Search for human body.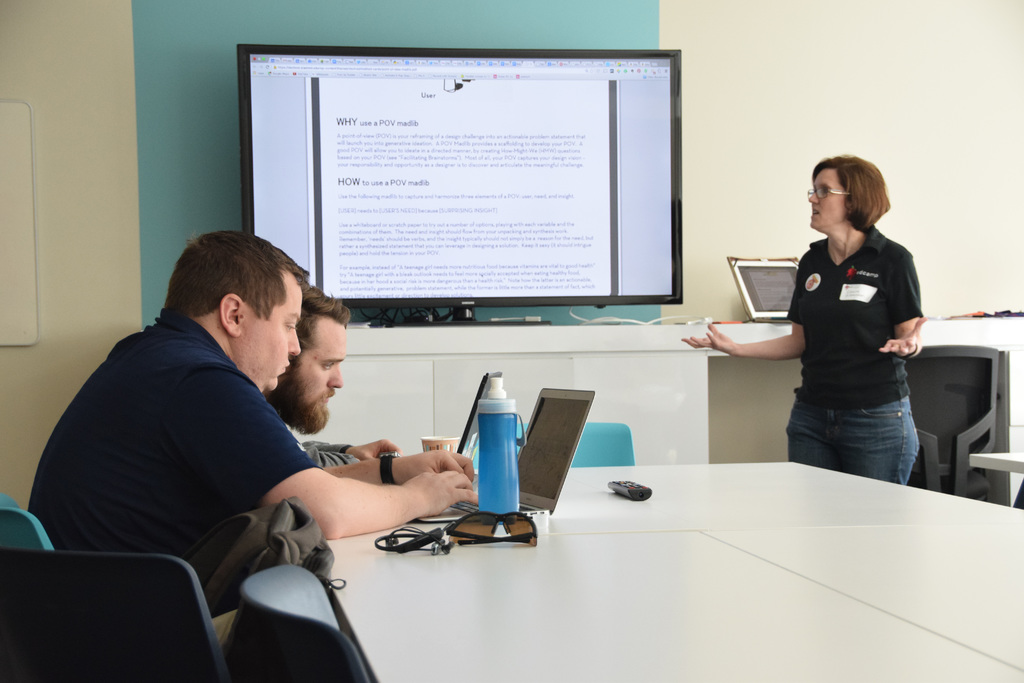
Found at bbox=[735, 155, 929, 509].
